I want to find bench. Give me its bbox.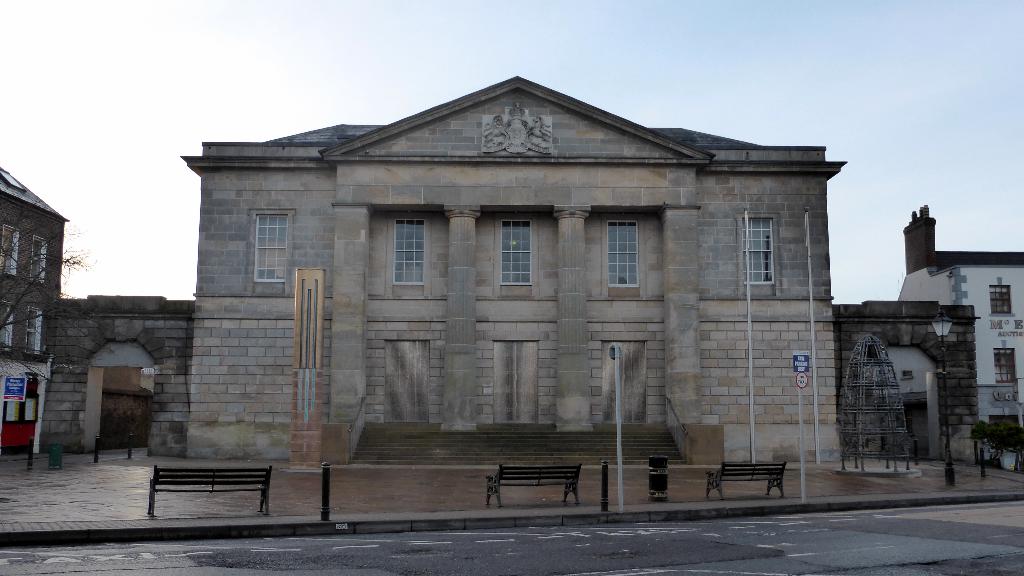
crop(698, 461, 792, 499).
